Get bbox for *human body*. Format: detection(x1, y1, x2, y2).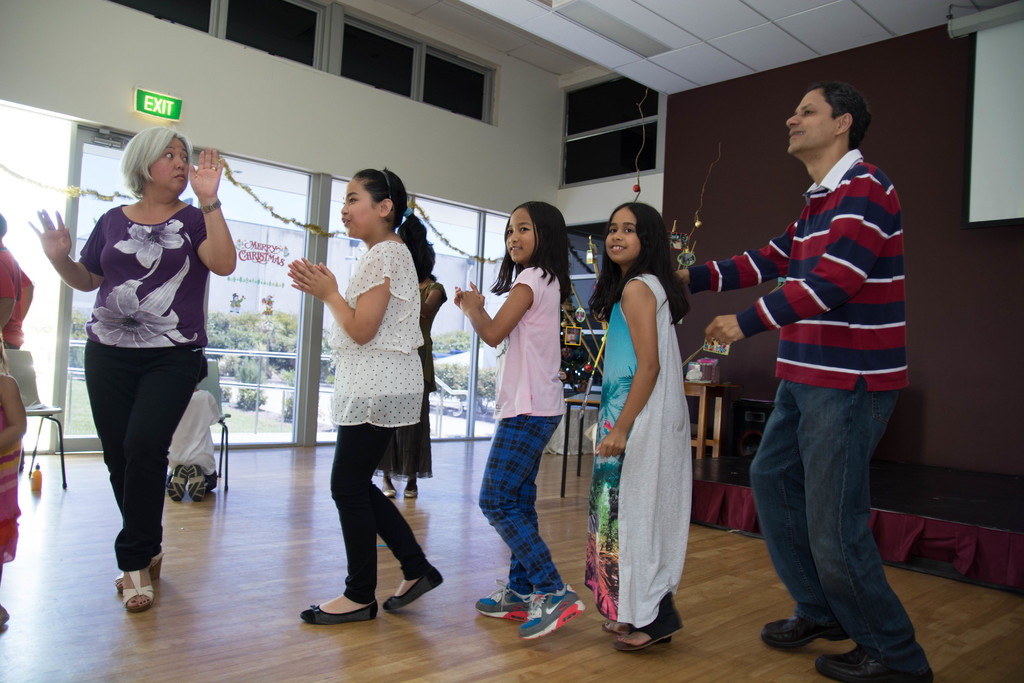
detection(585, 202, 698, 655).
